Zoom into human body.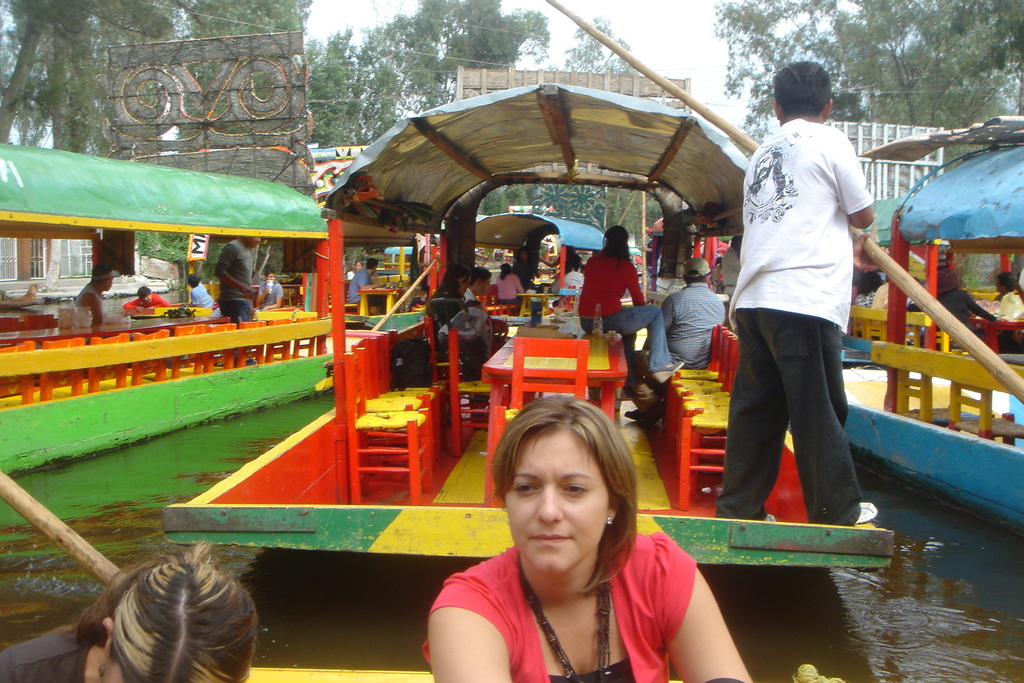
Zoom target: l=351, t=270, r=372, b=308.
